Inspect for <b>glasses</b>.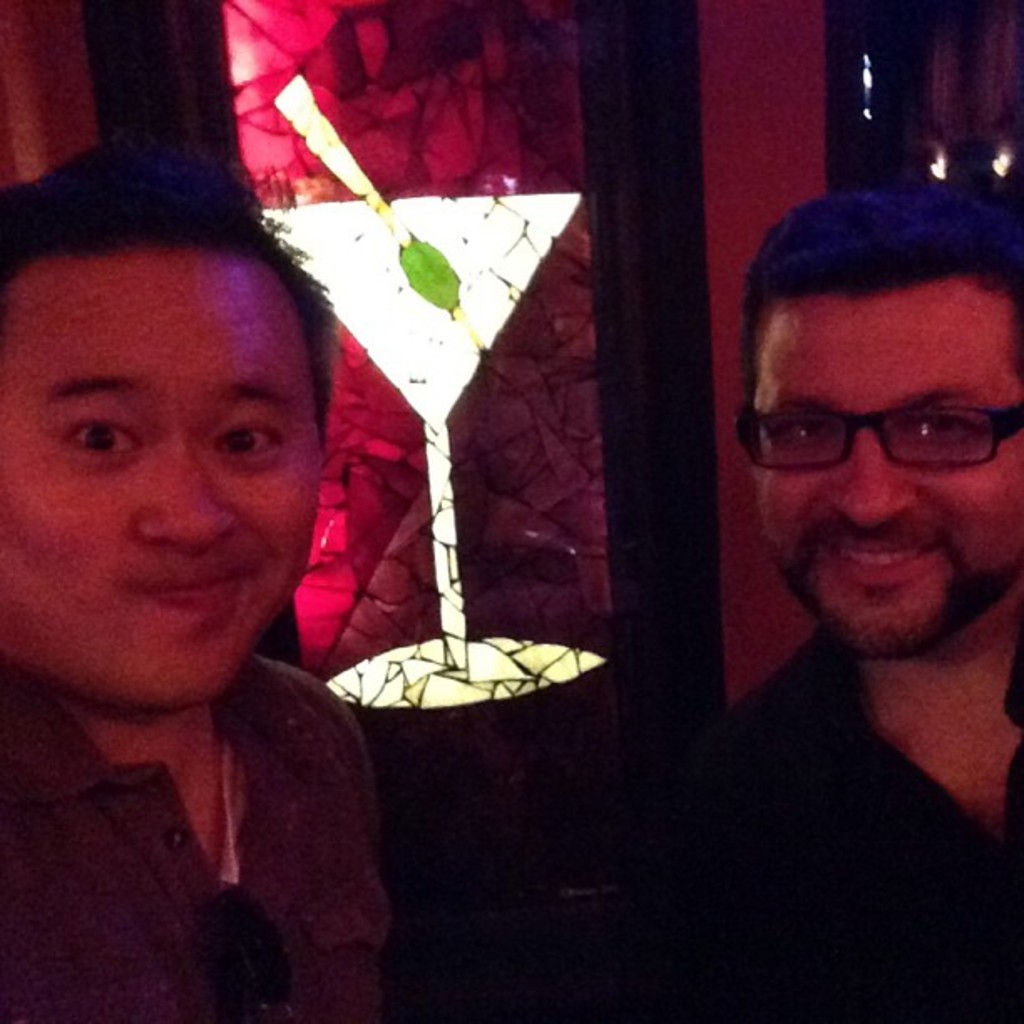
Inspection: (left=728, top=402, right=1022, bottom=489).
